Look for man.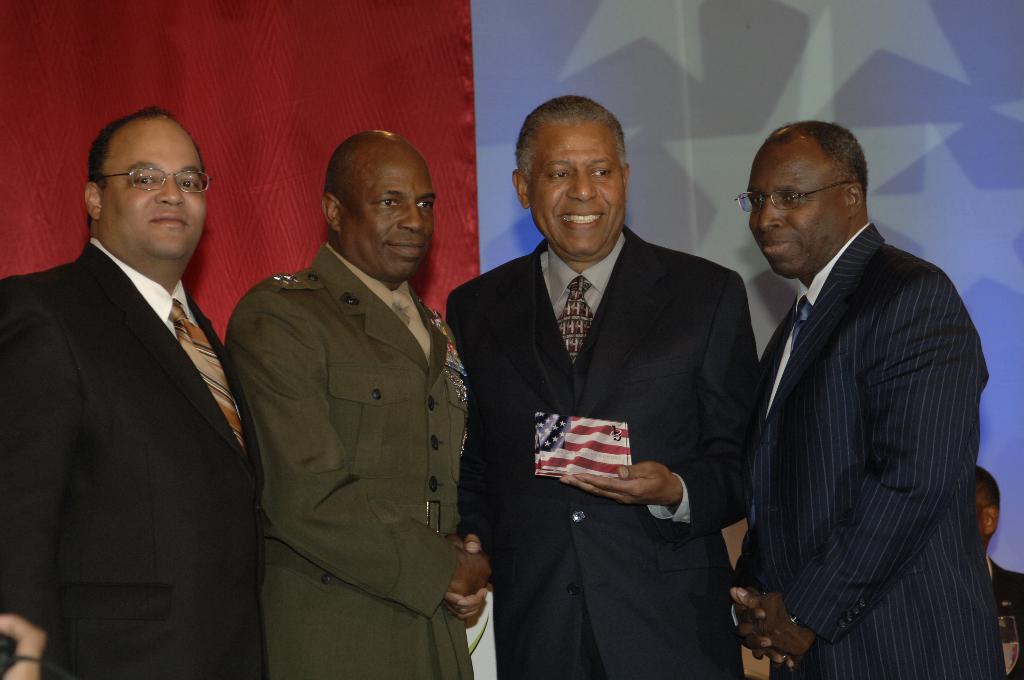
Found: locate(8, 69, 263, 672).
